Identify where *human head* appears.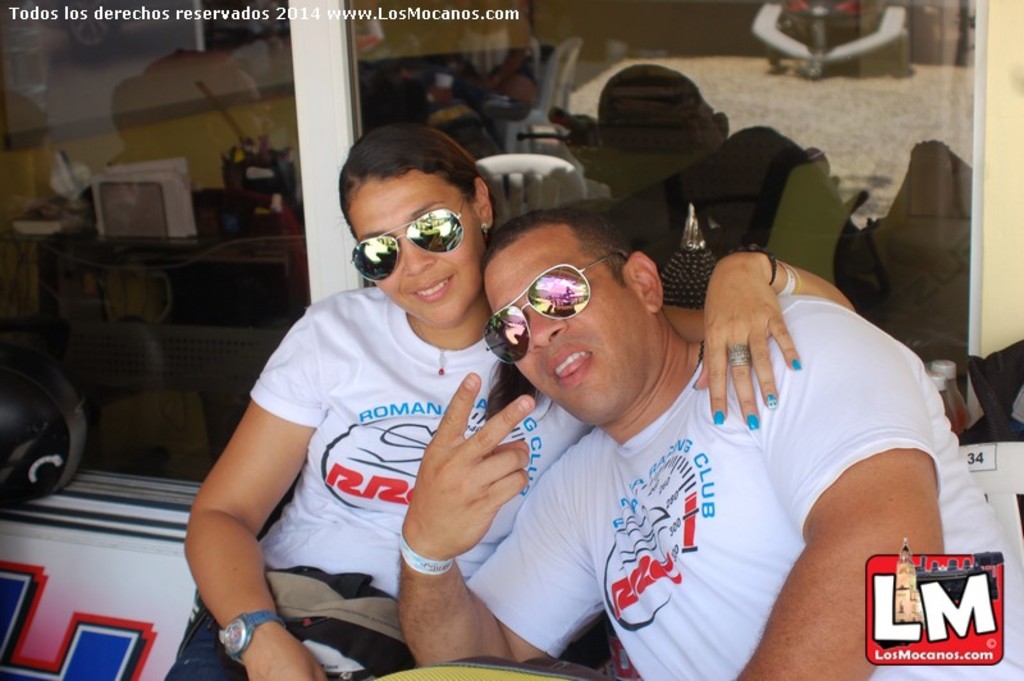
Appears at Rect(481, 216, 664, 433).
